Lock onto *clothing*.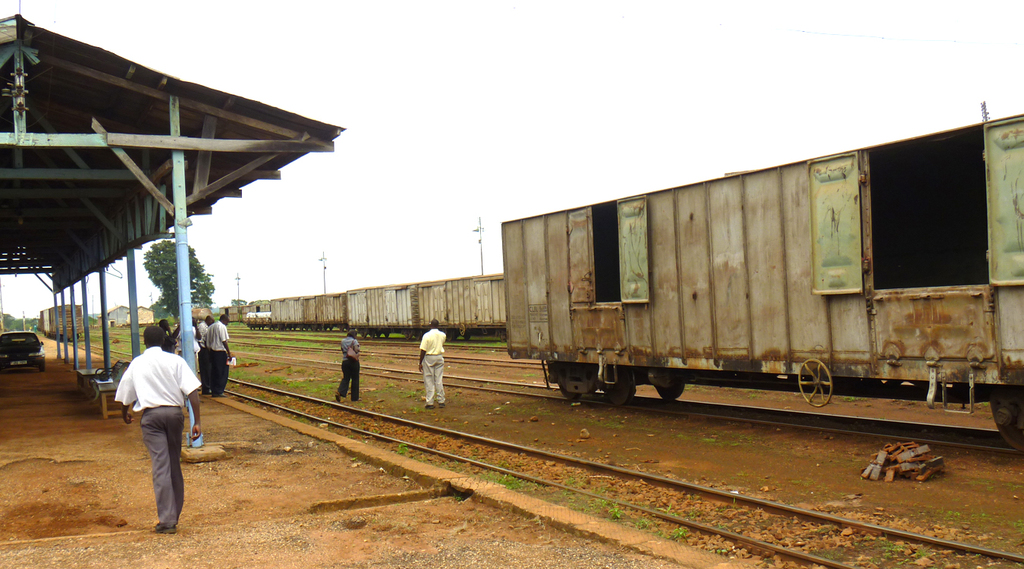
Locked: [left=176, top=327, right=199, bottom=352].
